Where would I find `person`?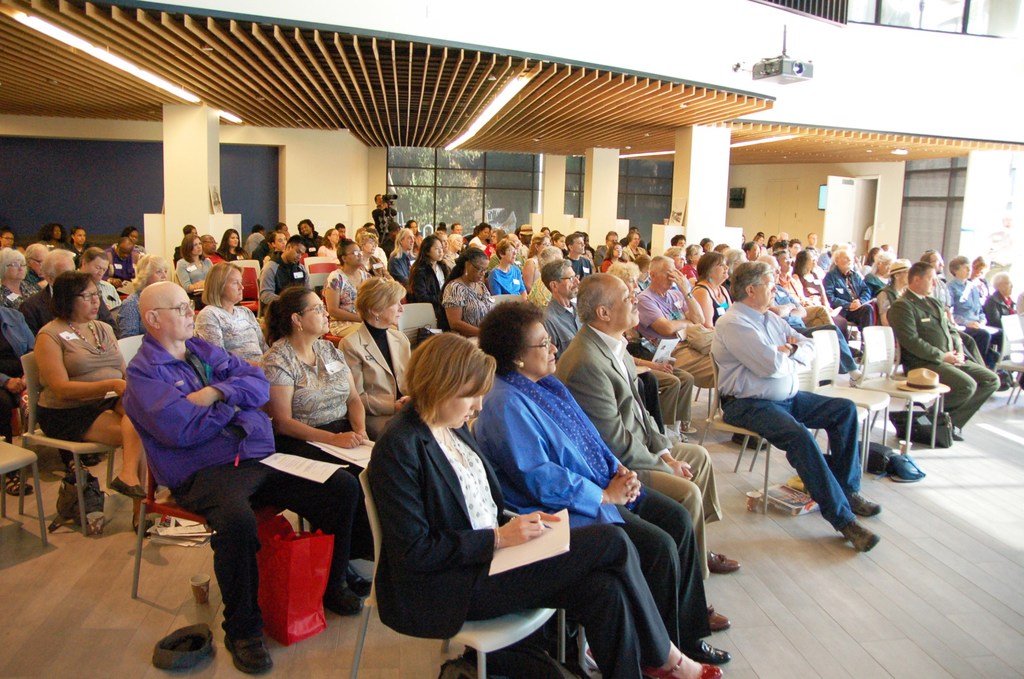
At select_region(358, 330, 724, 678).
